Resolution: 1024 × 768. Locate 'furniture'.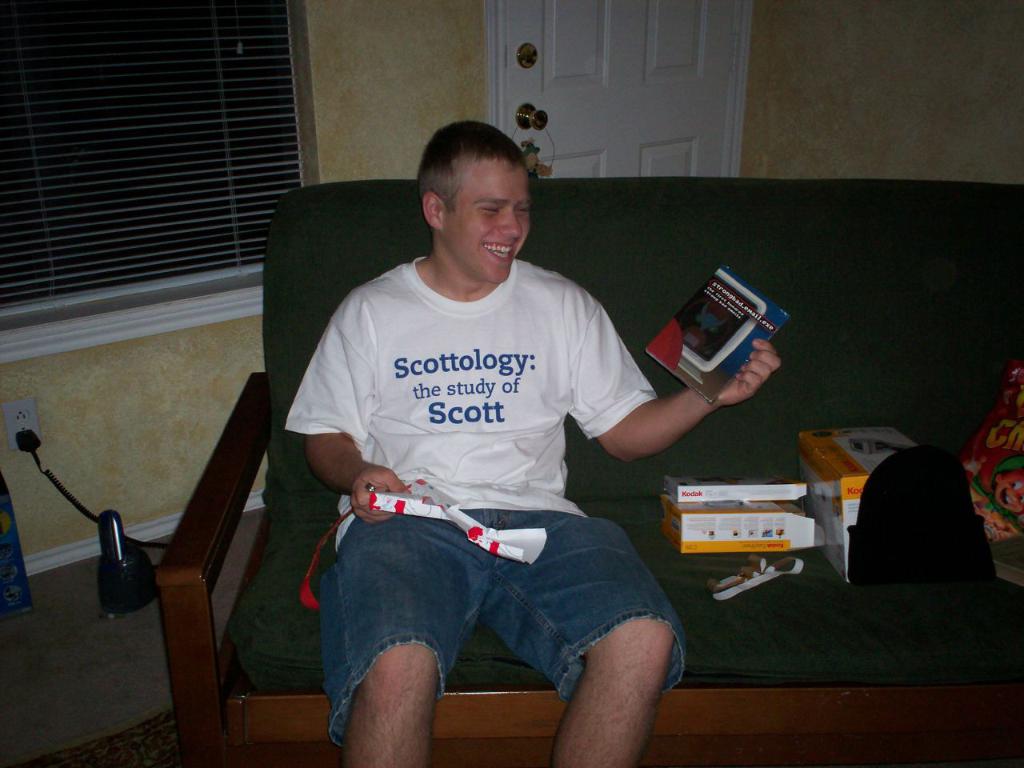
bbox=[147, 179, 1023, 767].
